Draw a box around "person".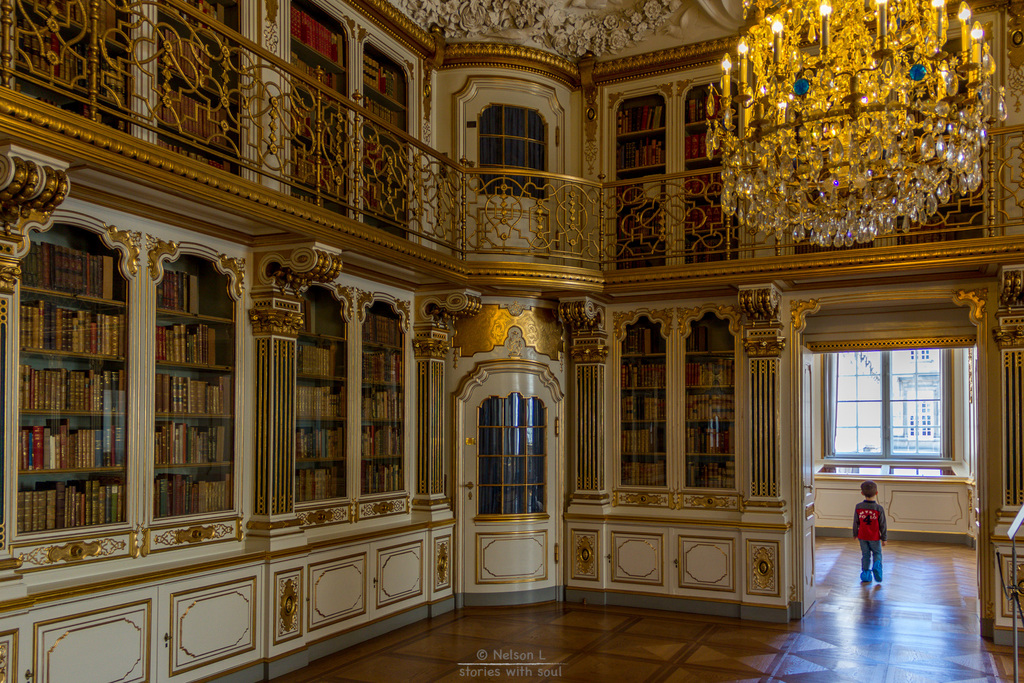
region(856, 481, 904, 600).
